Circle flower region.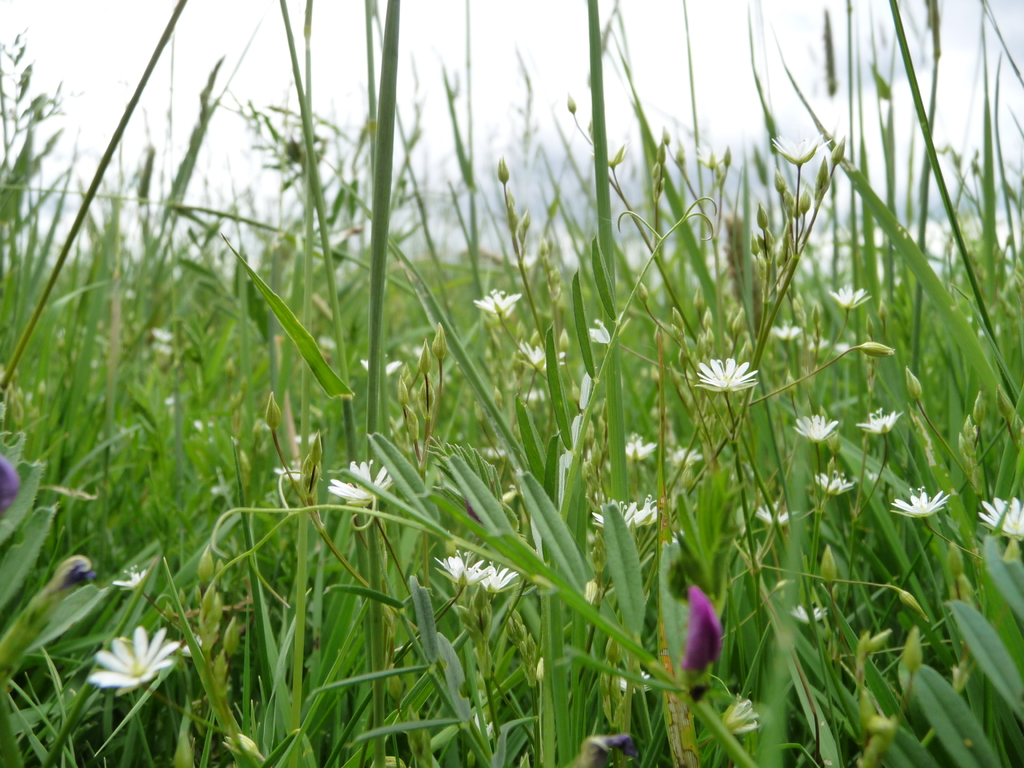
Region: 113, 563, 147, 589.
